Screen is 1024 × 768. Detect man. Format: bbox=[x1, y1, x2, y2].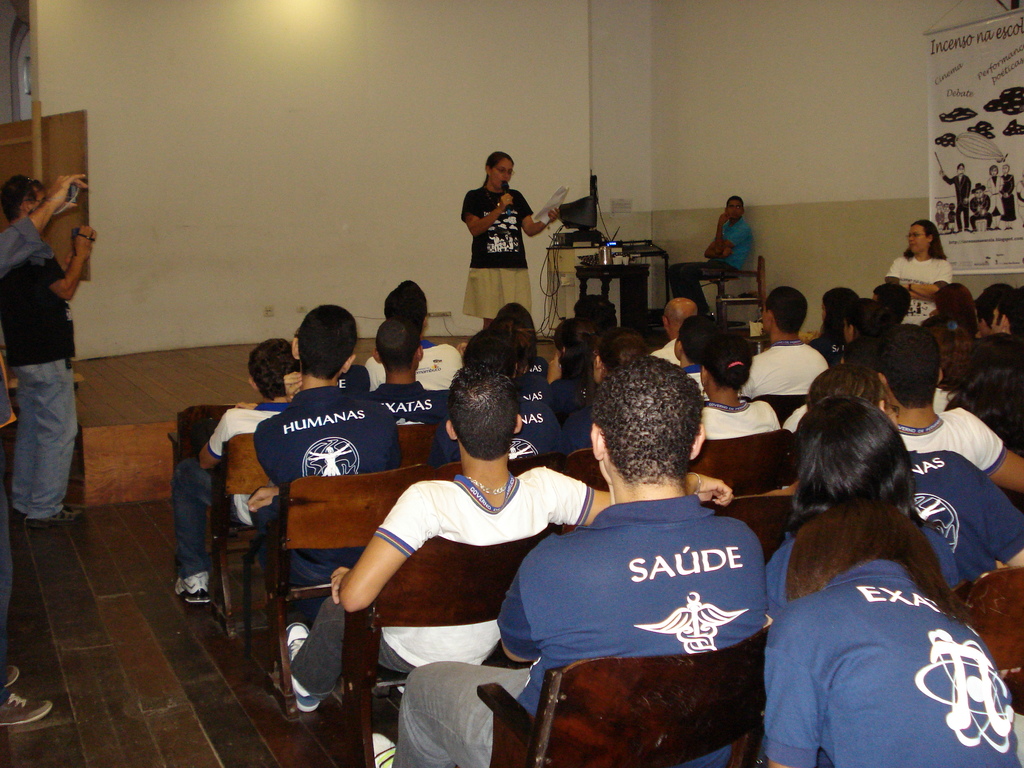
bbox=[650, 298, 704, 365].
